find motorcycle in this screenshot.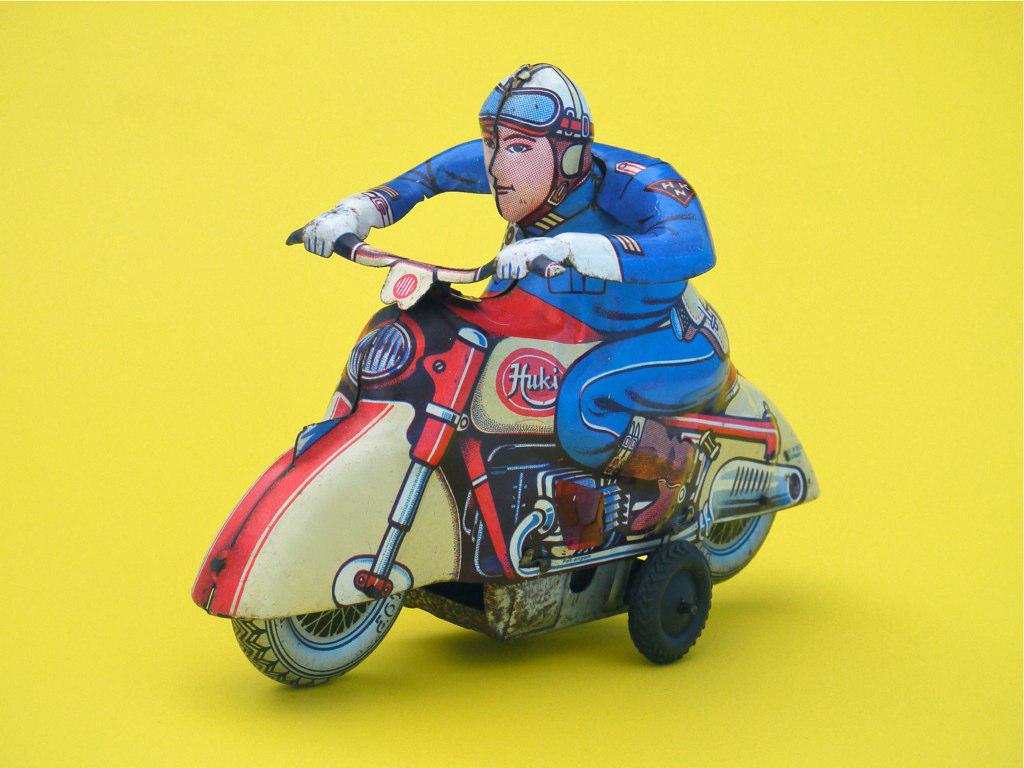
The bounding box for motorcycle is bbox(185, 235, 792, 696).
